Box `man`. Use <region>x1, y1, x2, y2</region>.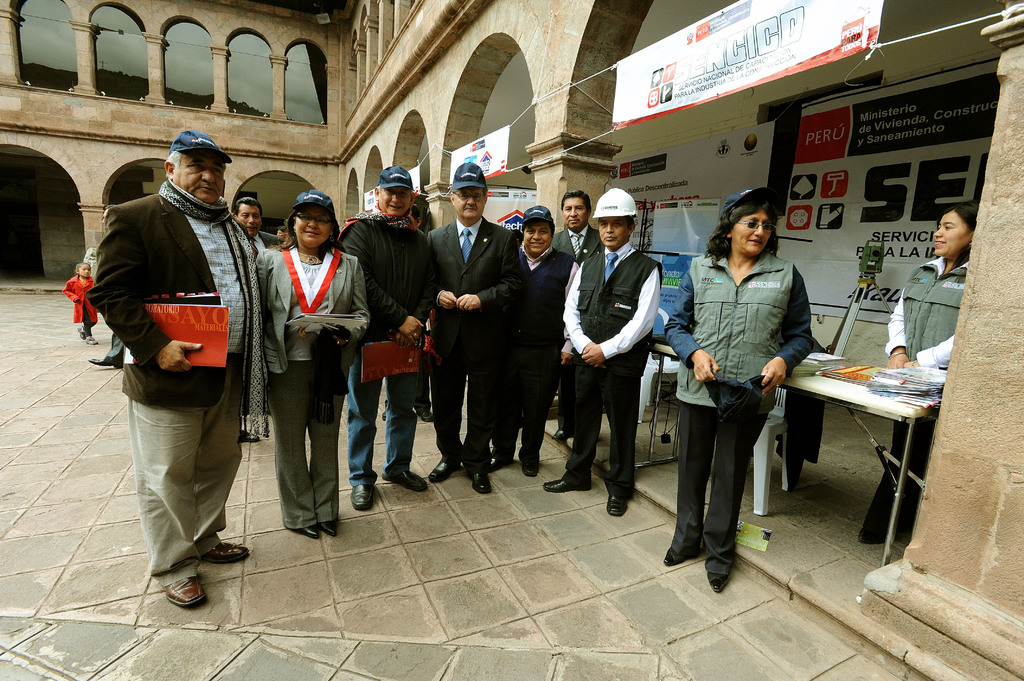
<region>230, 198, 283, 441</region>.
